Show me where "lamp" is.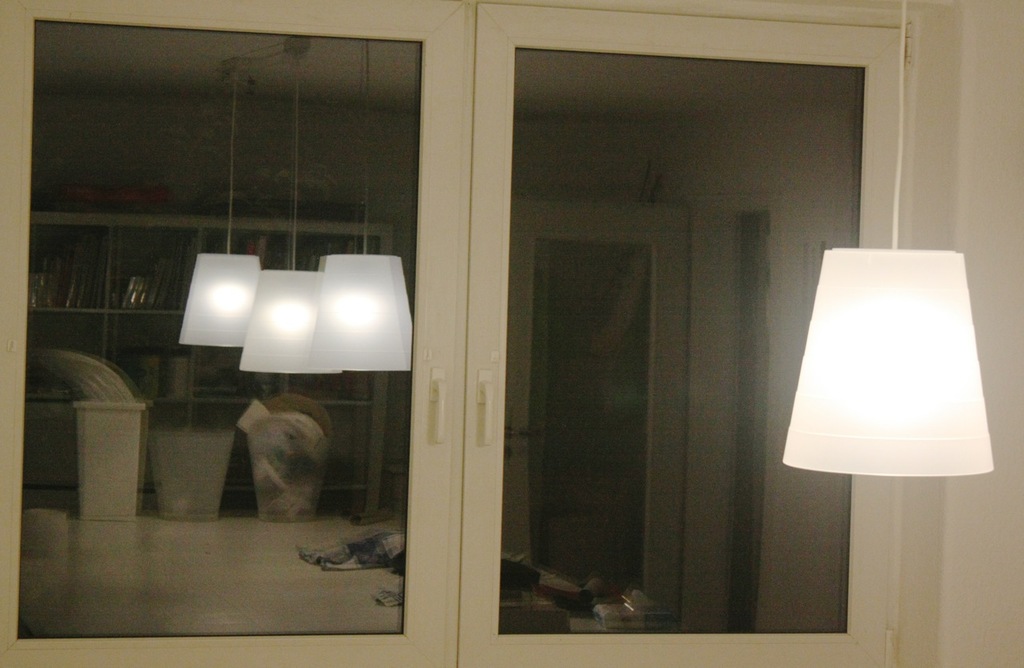
"lamp" is at 301 247 429 378.
